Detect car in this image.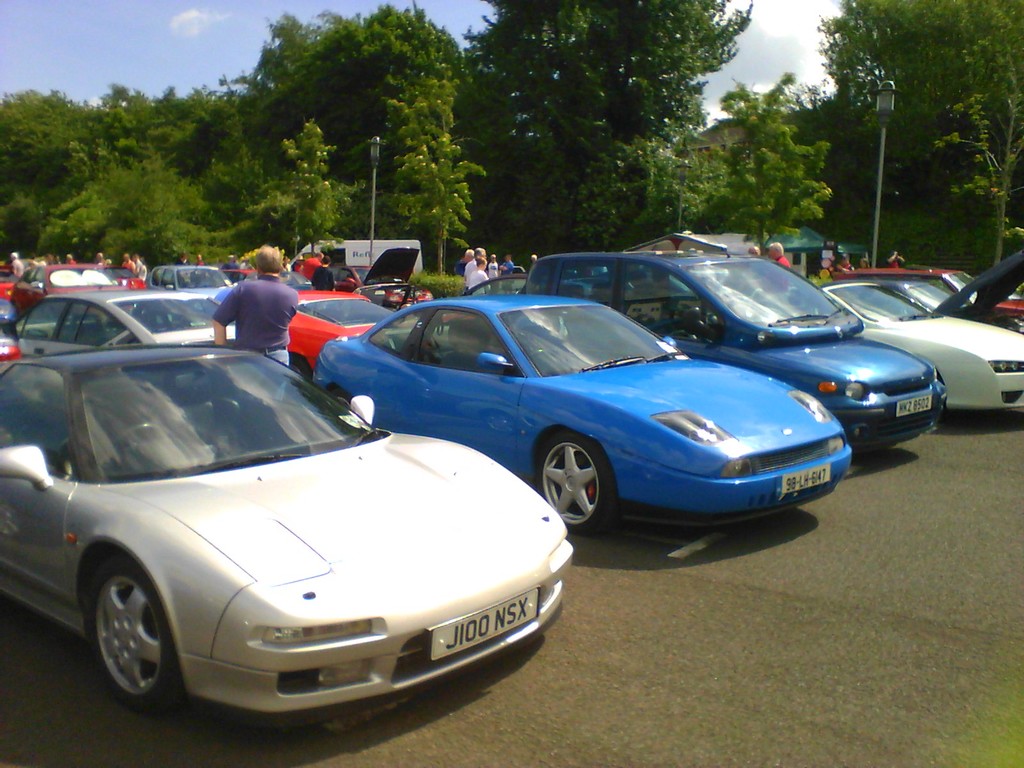
Detection: 310:294:854:533.
